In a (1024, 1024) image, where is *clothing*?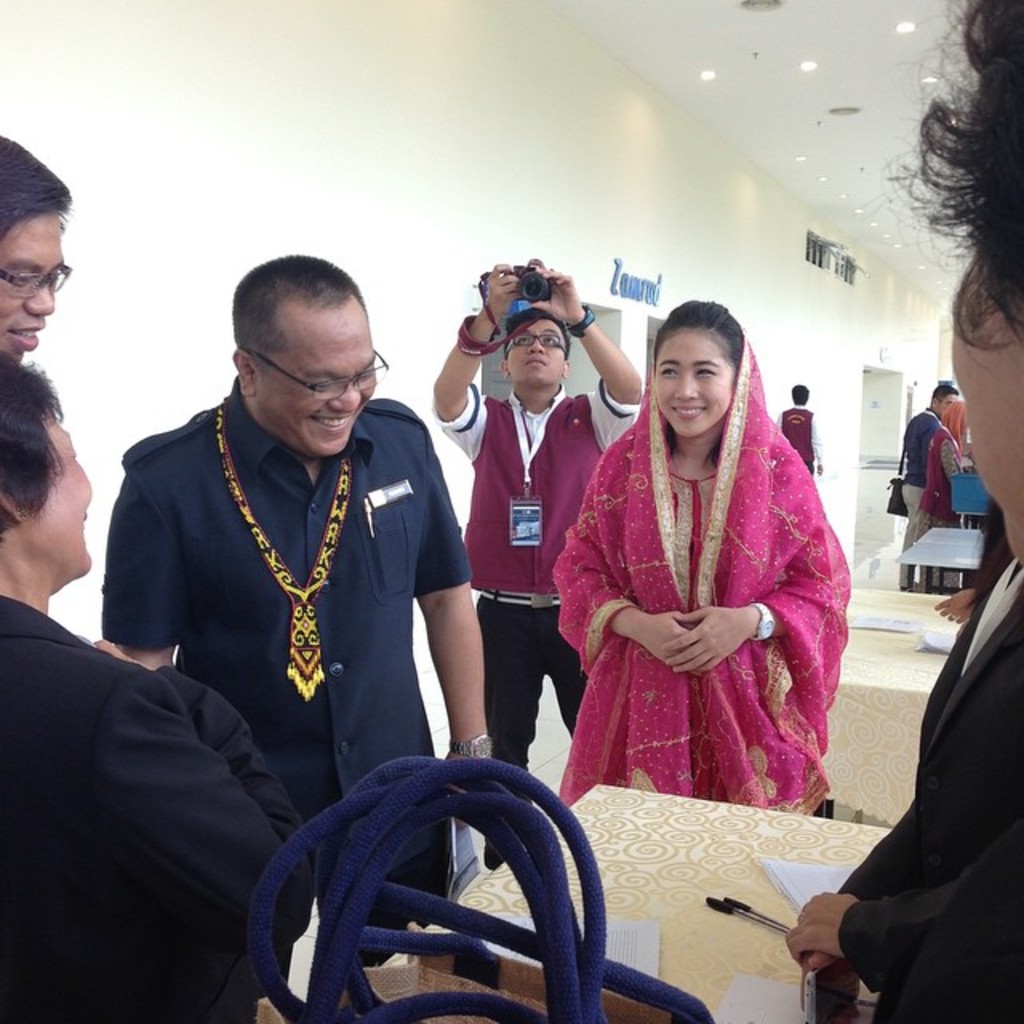
x1=435 y1=381 x2=642 y2=869.
